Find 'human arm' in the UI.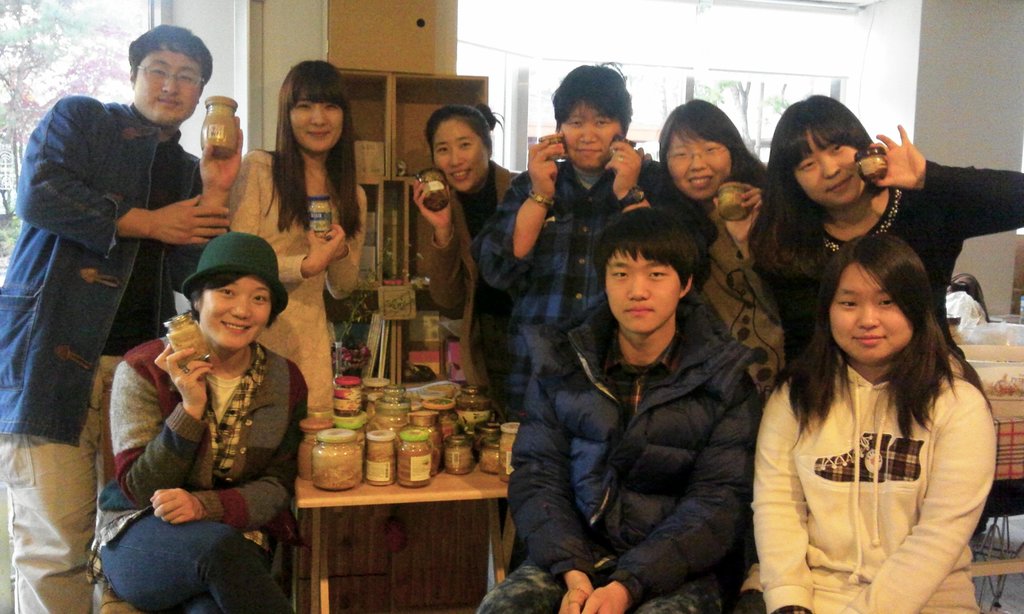
UI element at box(719, 193, 781, 324).
